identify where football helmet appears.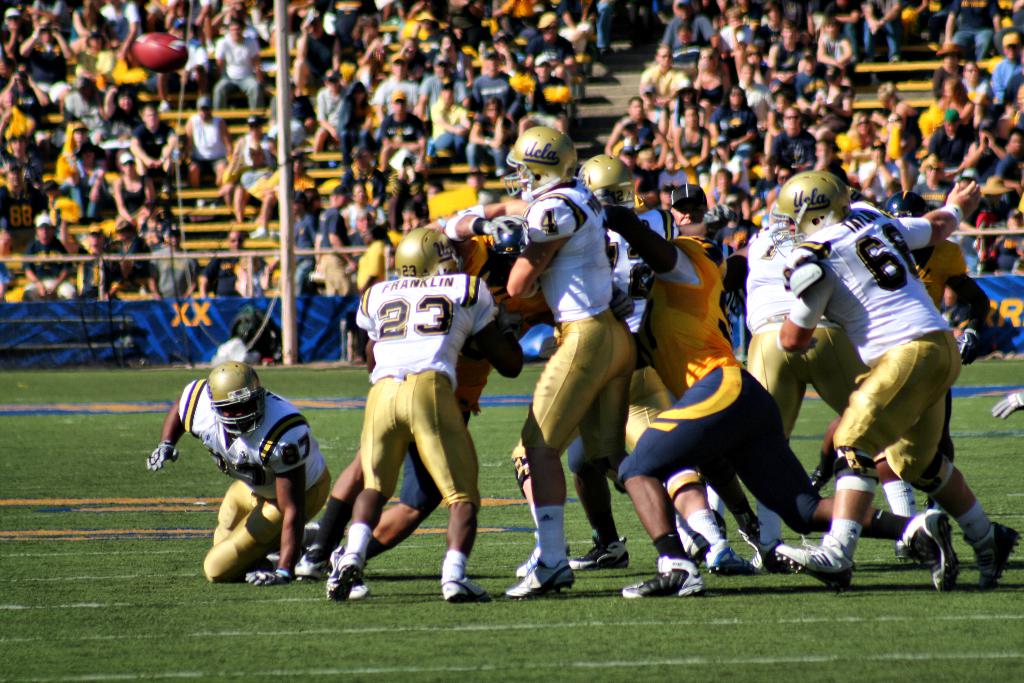
Appears at Rect(786, 168, 861, 245).
